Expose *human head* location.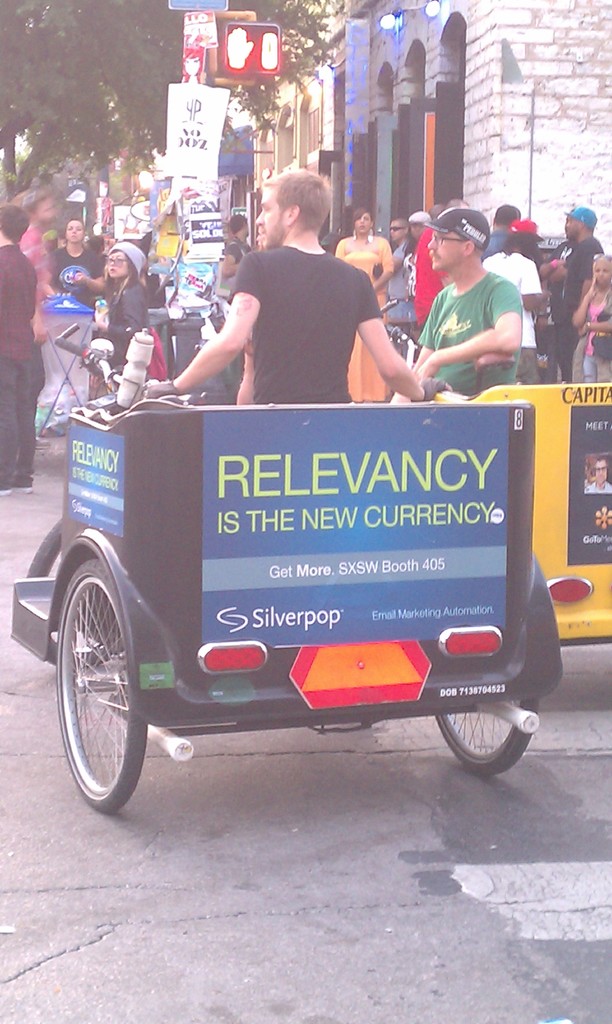
Exposed at bbox(566, 207, 597, 240).
